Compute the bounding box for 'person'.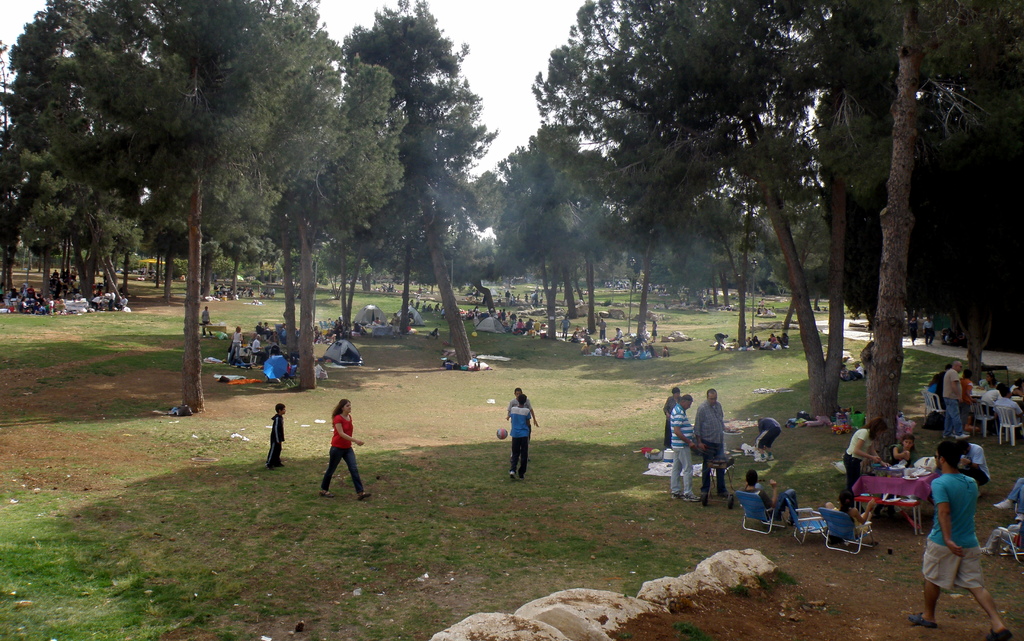
<box>672,396,697,503</box>.
